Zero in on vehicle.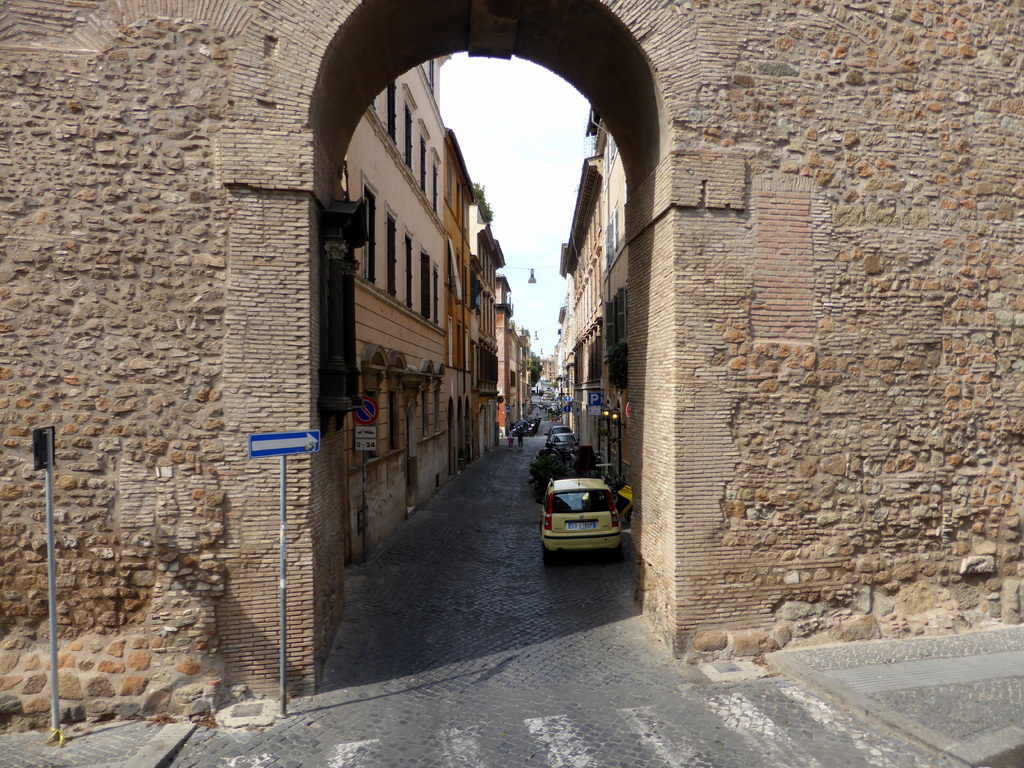
Zeroed in: [541, 393, 552, 400].
